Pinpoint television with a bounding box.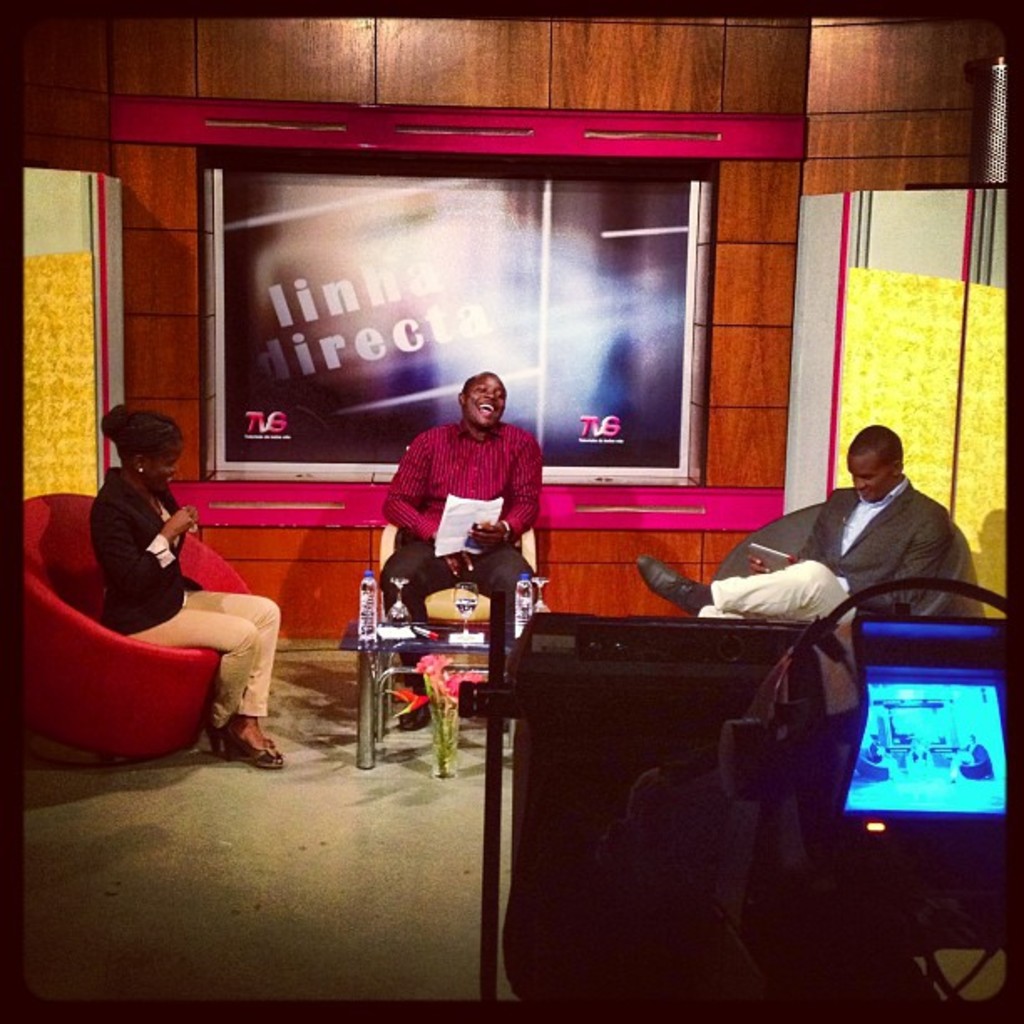
[left=204, top=171, right=709, bottom=487].
